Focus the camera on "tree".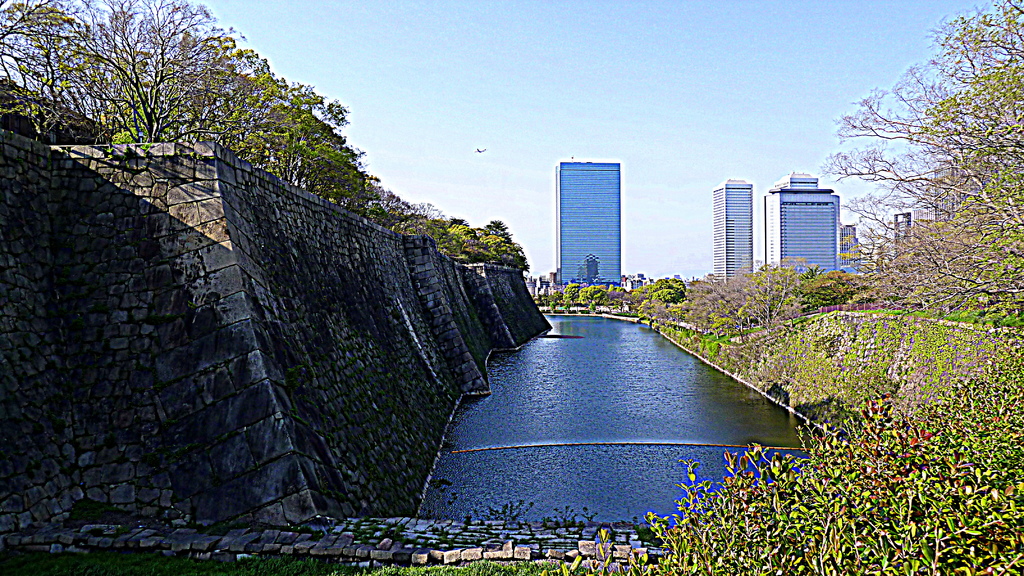
Focus region: box(0, 0, 245, 146).
